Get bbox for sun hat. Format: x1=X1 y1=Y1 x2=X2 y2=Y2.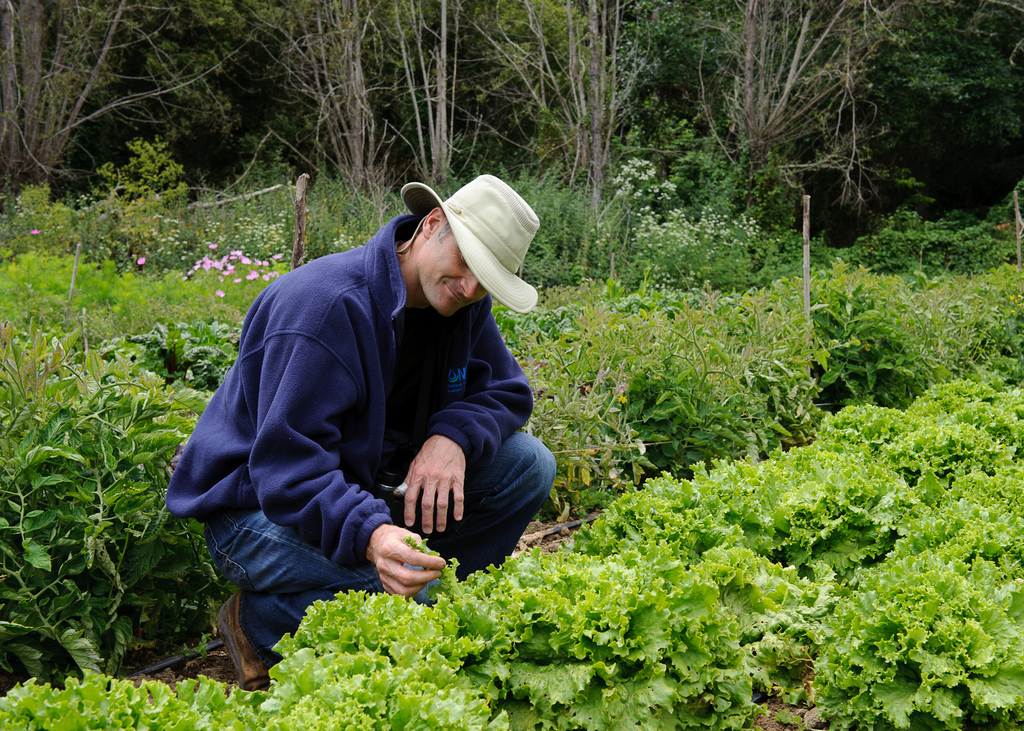
x1=399 y1=177 x2=538 y2=323.
